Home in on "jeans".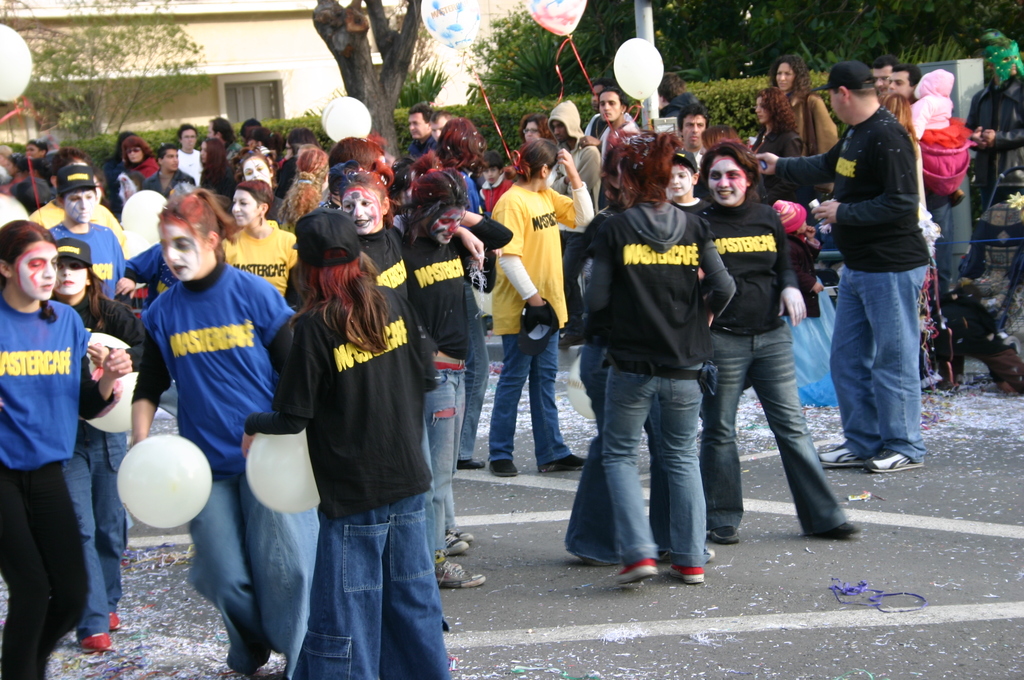
Homed in at <region>579, 346, 736, 587</region>.
